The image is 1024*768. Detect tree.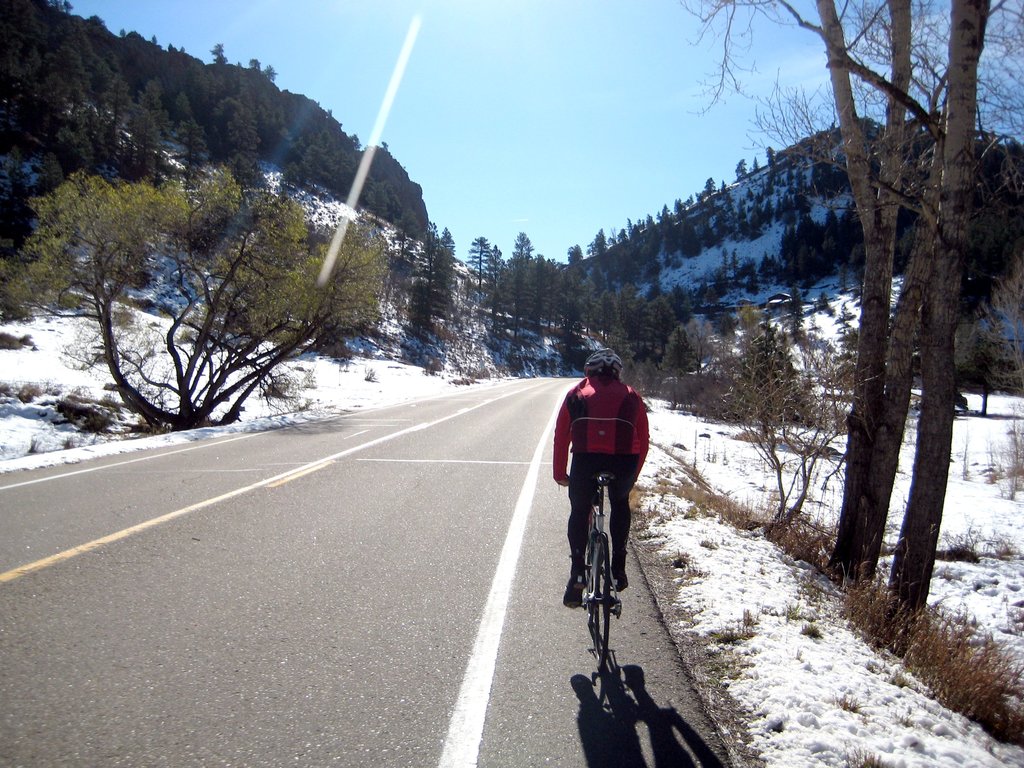
Detection: <bbox>3, 175, 388, 435</bbox>.
